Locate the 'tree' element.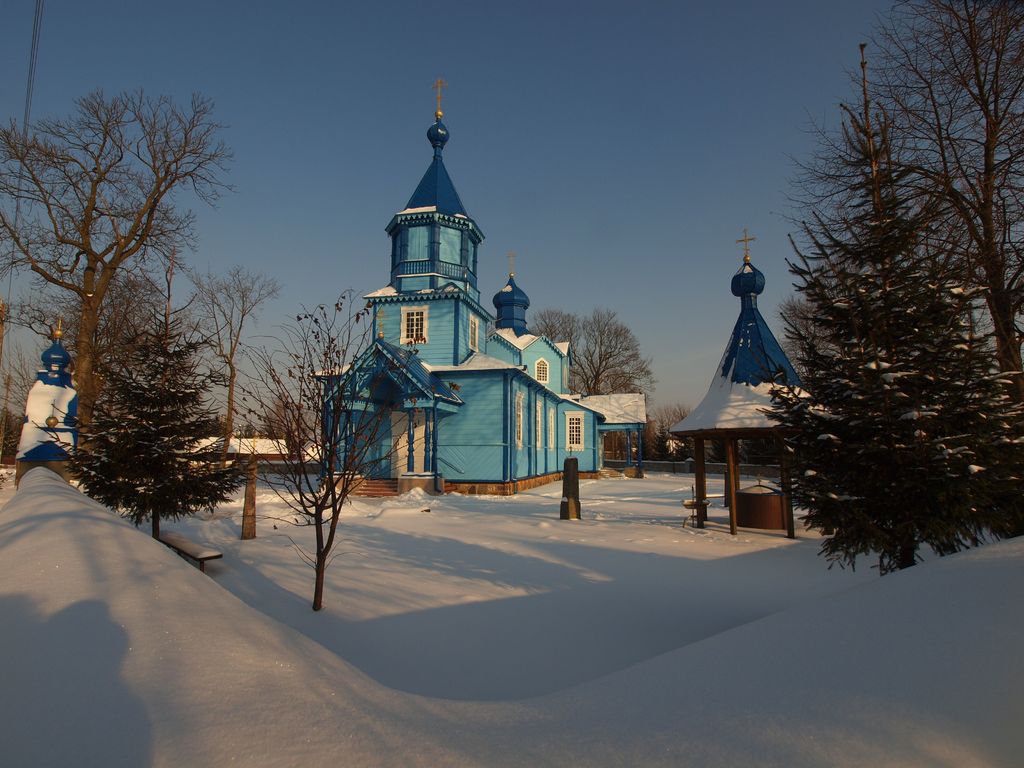
Element bbox: crop(236, 298, 394, 604).
